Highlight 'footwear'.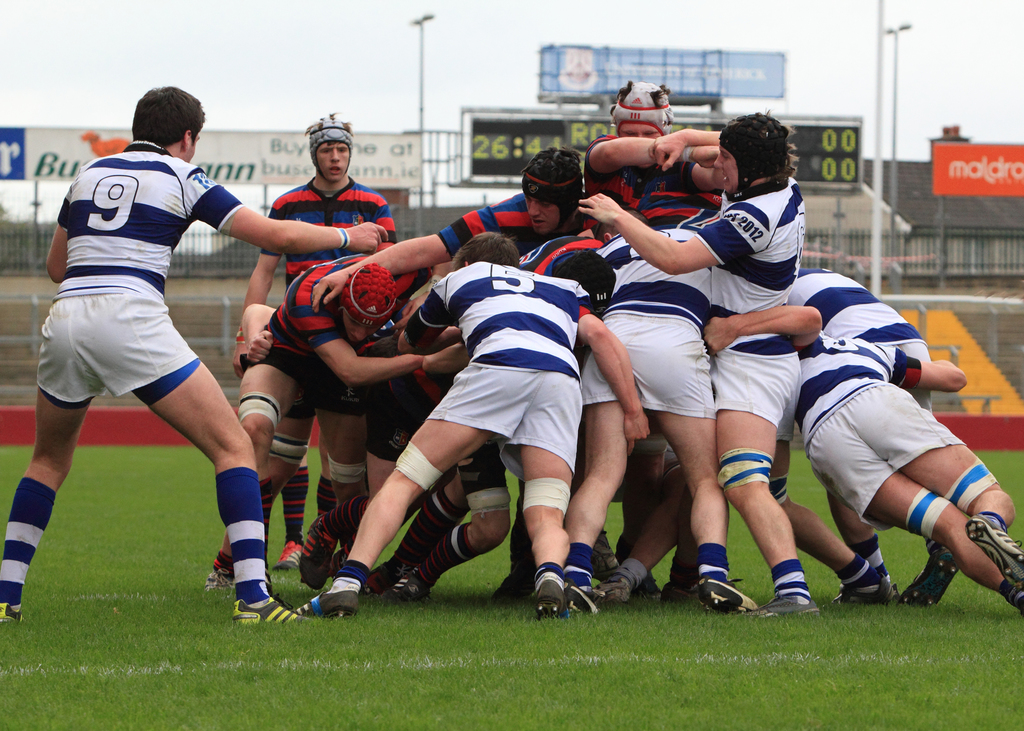
Highlighted region: [296, 587, 360, 620].
